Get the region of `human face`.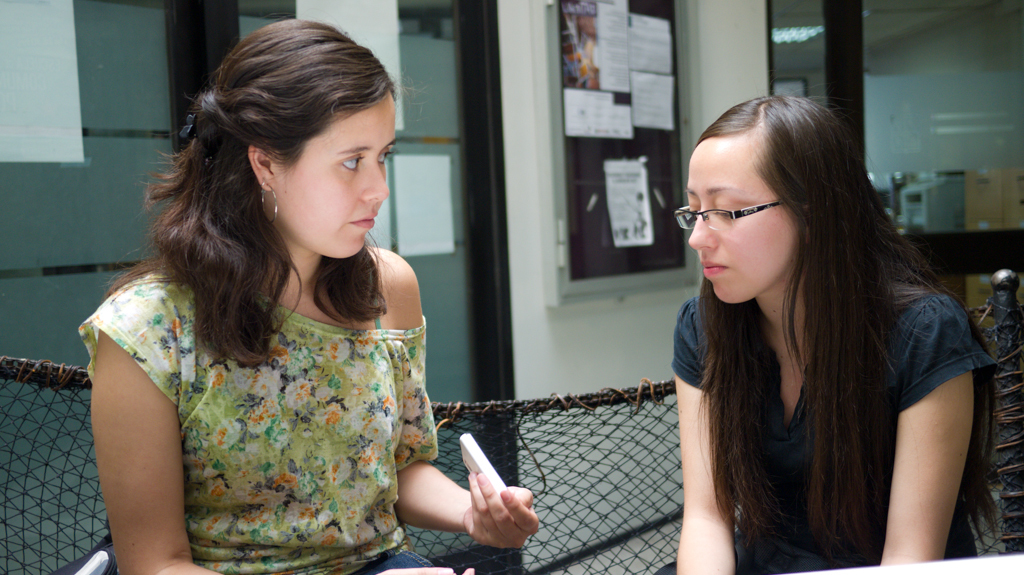
<bbox>684, 136, 798, 305</bbox>.
